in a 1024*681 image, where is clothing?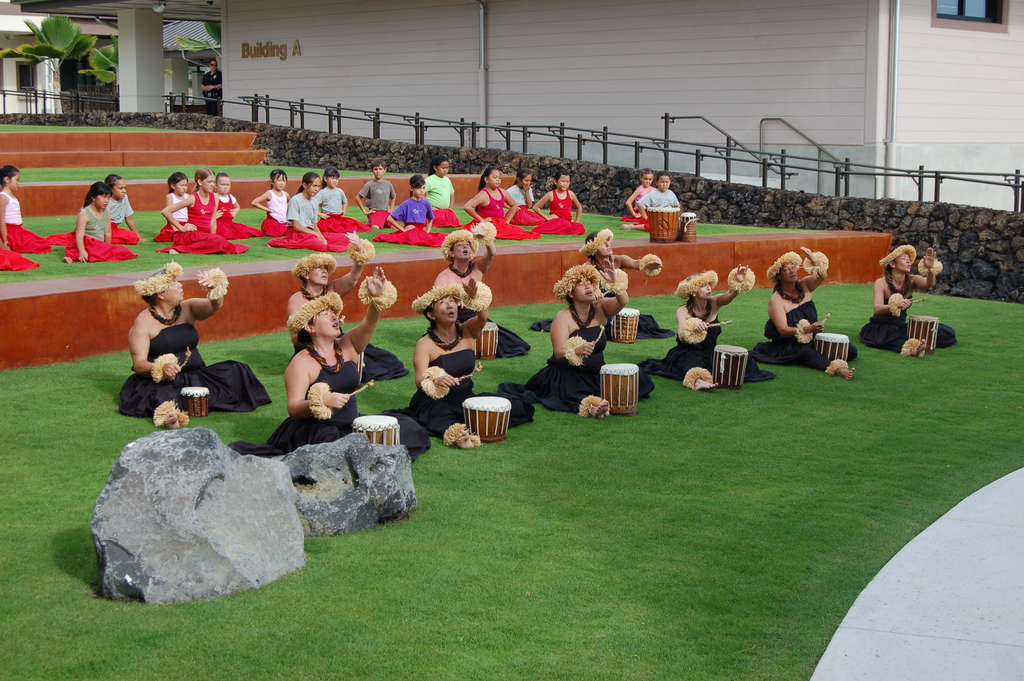
x1=63 y1=204 x2=134 y2=263.
